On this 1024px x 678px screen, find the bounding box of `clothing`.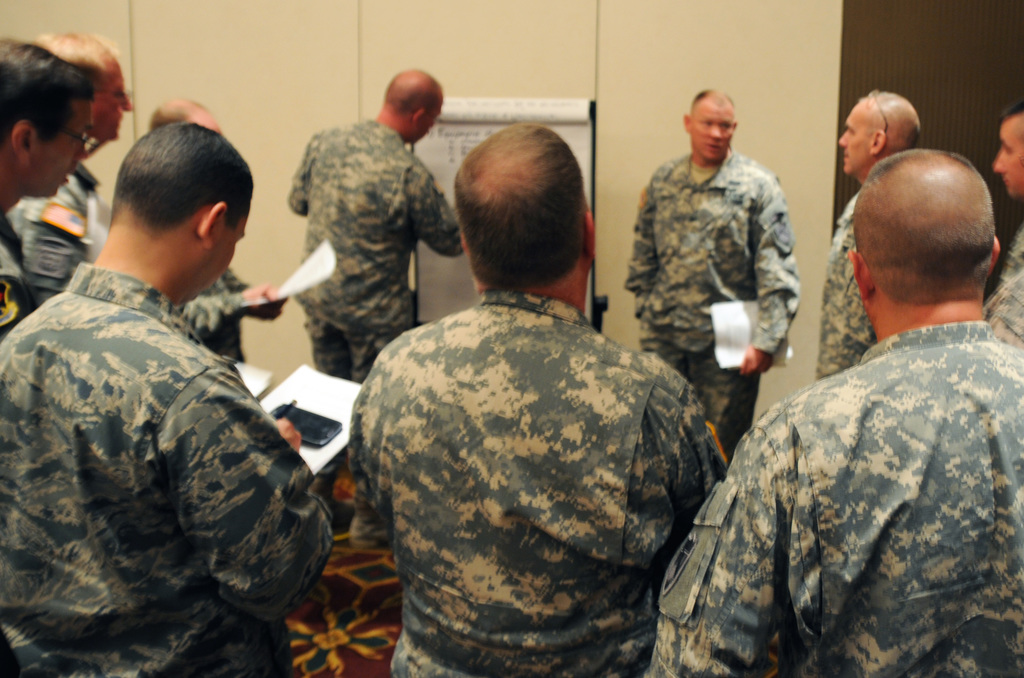
Bounding box: x1=282, y1=116, x2=466, y2=460.
